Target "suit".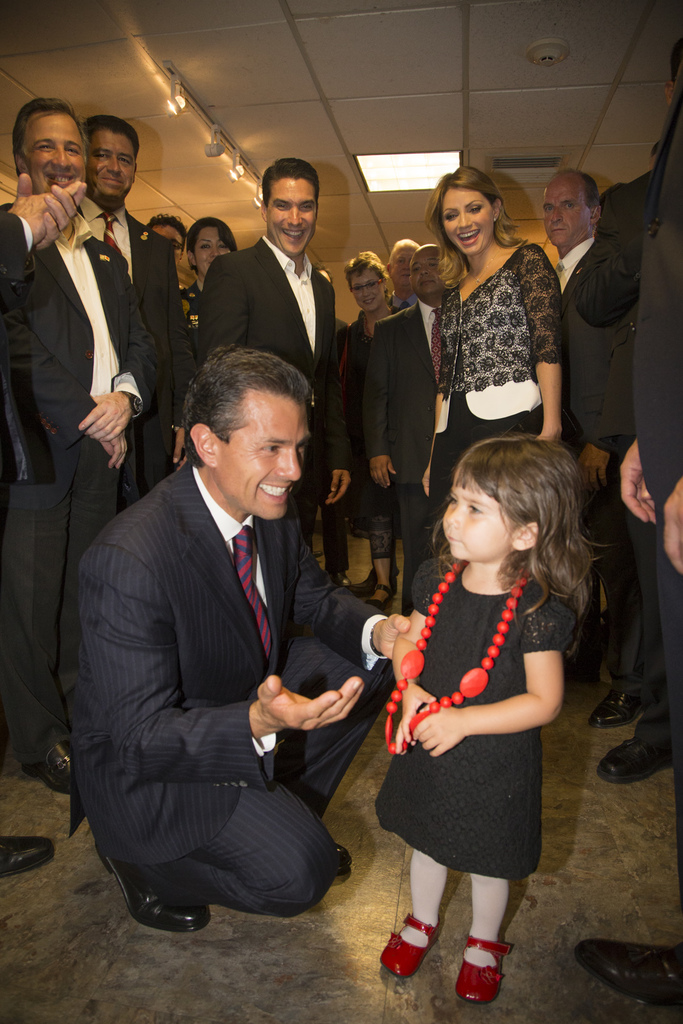
Target region: locate(63, 380, 385, 925).
